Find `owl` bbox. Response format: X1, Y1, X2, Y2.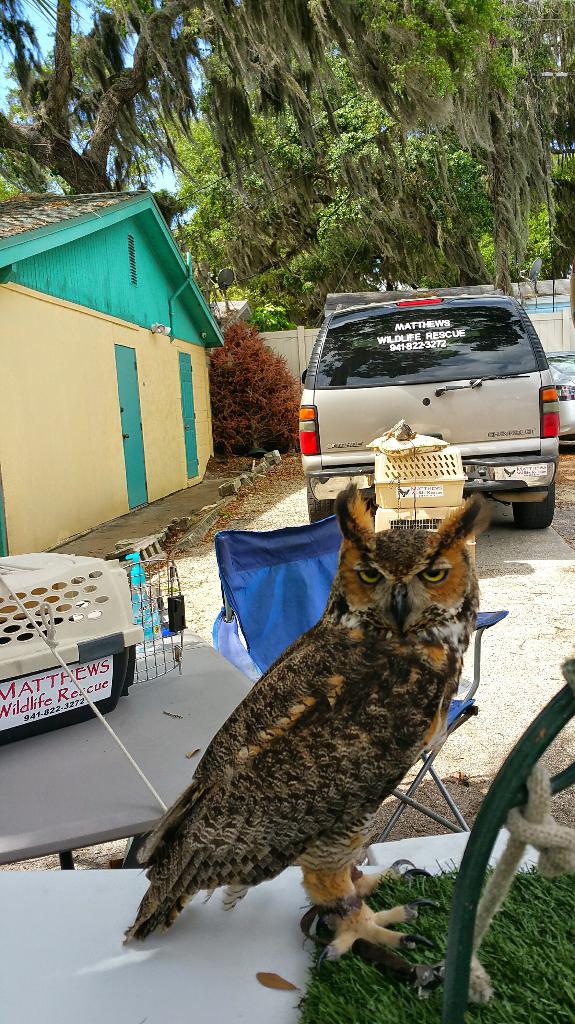
114, 474, 487, 989.
